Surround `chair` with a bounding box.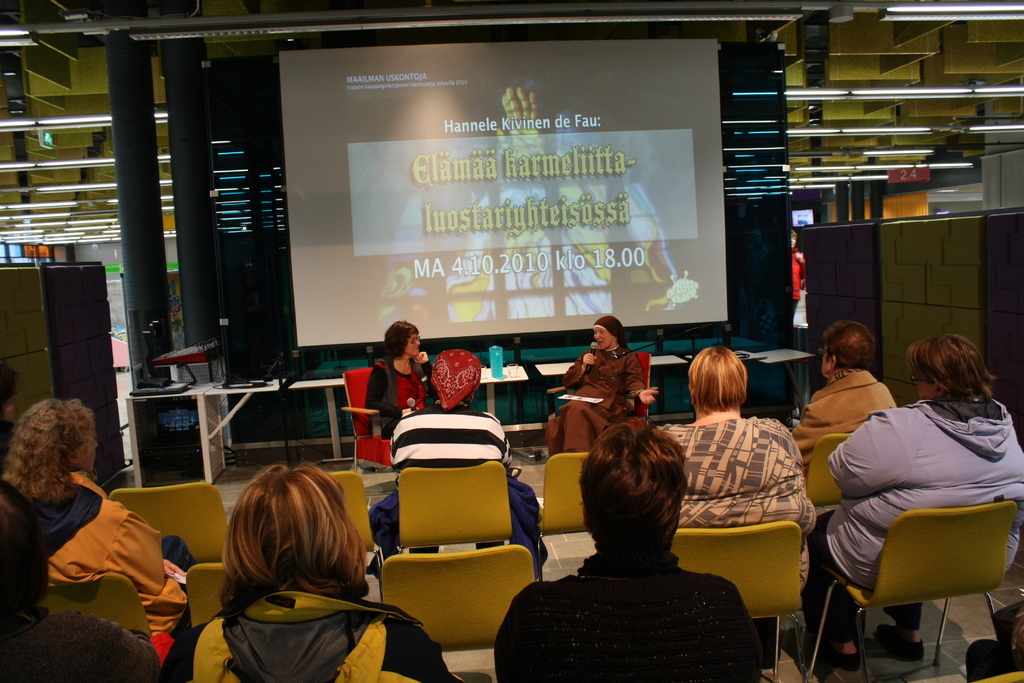
312:468:394:598.
